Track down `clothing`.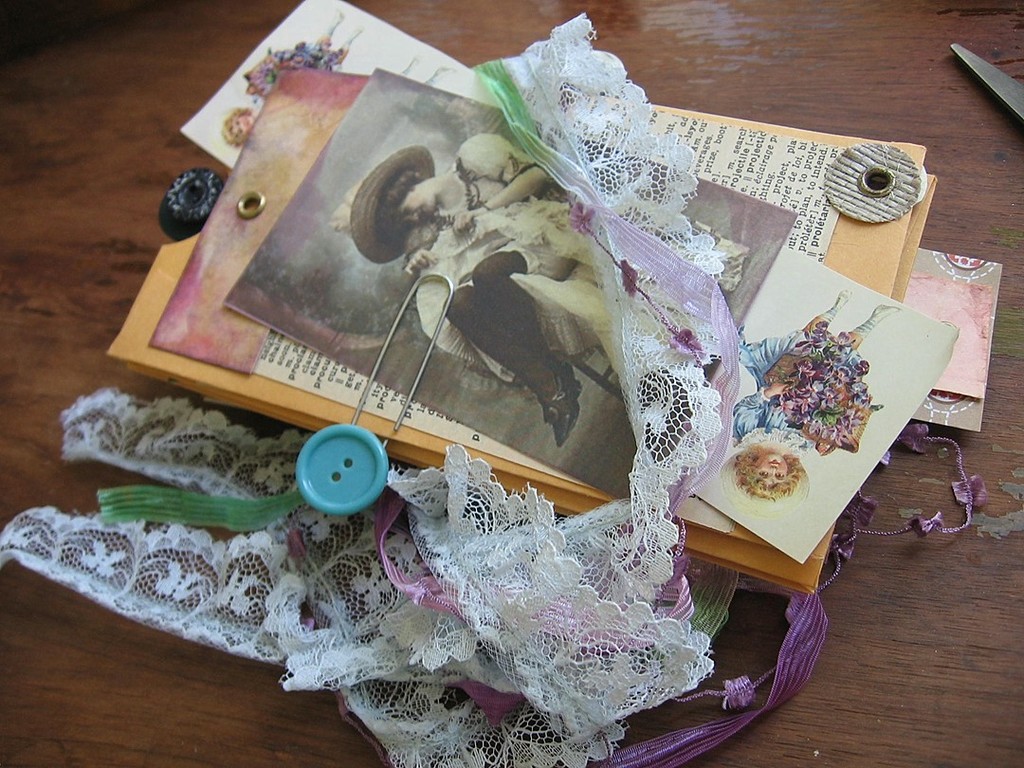
Tracked to pyautogui.locateOnScreen(413, 137, 613, 386).
